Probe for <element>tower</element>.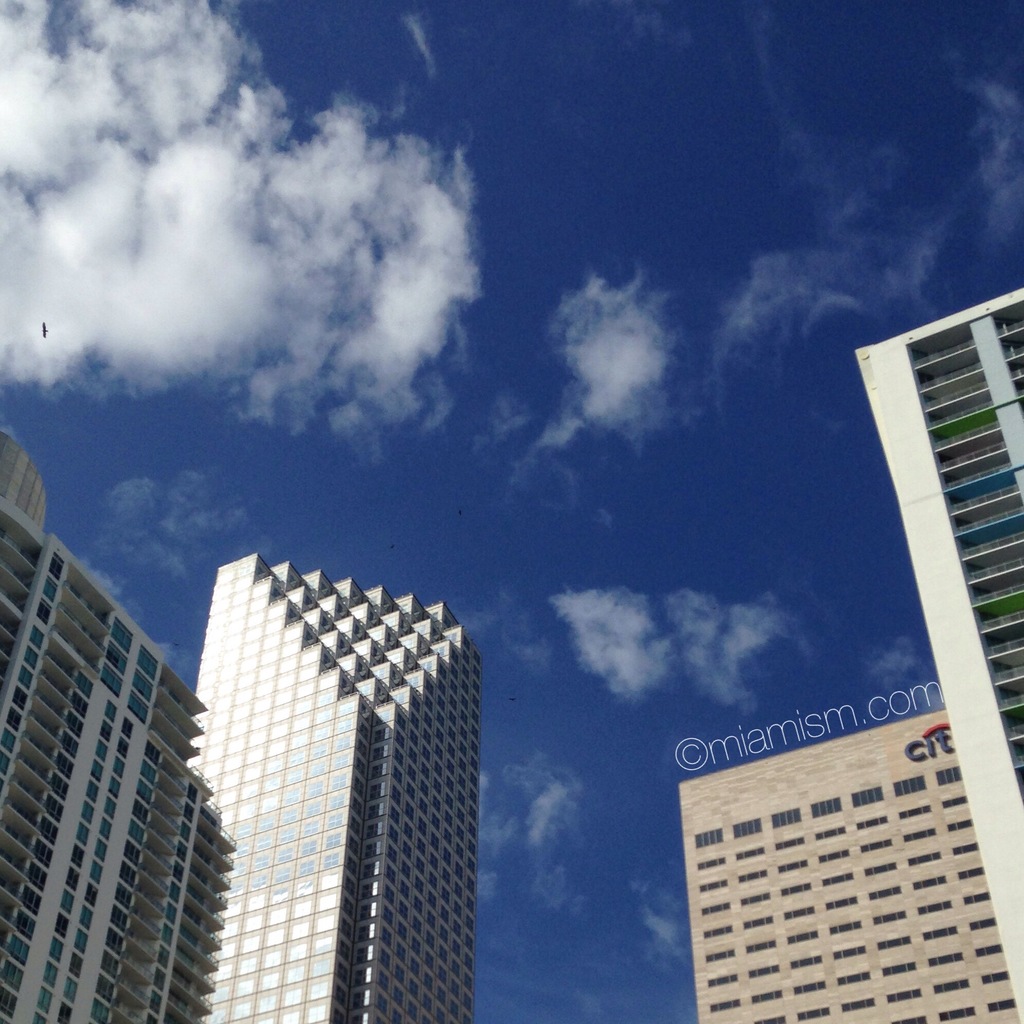
Probe result: (x1=164, y1=534, x2=504, y2=980).
